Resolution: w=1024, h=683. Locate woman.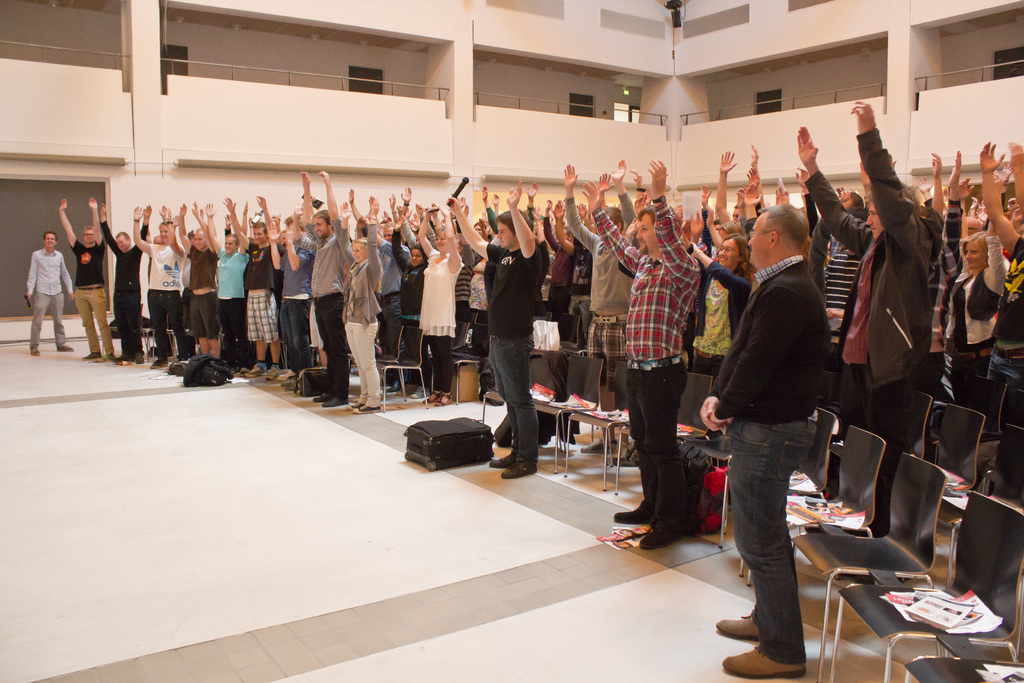
(left=719, top=221, right=744, bottom=241).
